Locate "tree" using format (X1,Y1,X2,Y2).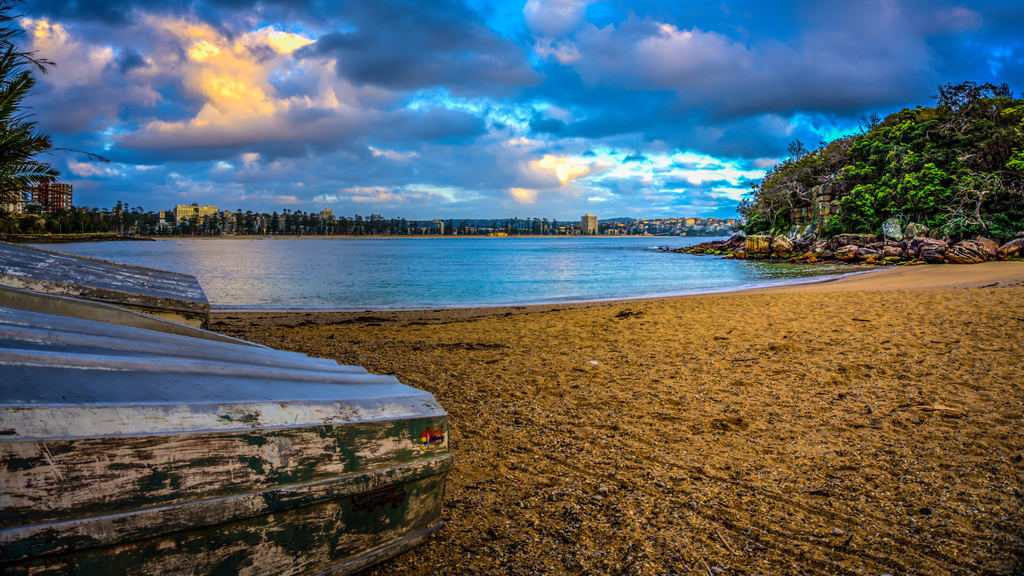
(0,0,120,236).
